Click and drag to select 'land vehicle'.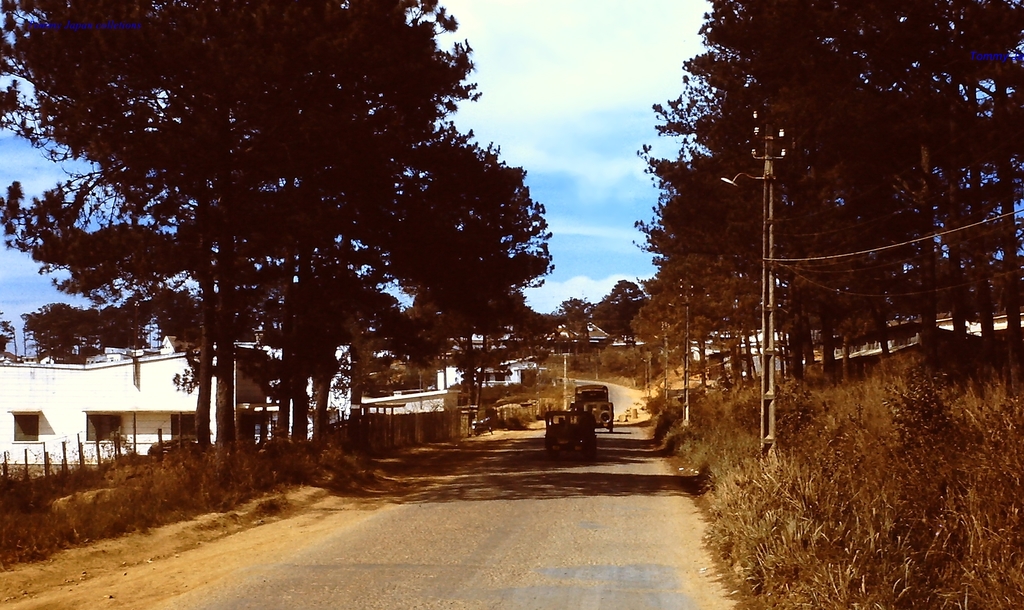
Selection: rect(583, 403, 614, 433).
